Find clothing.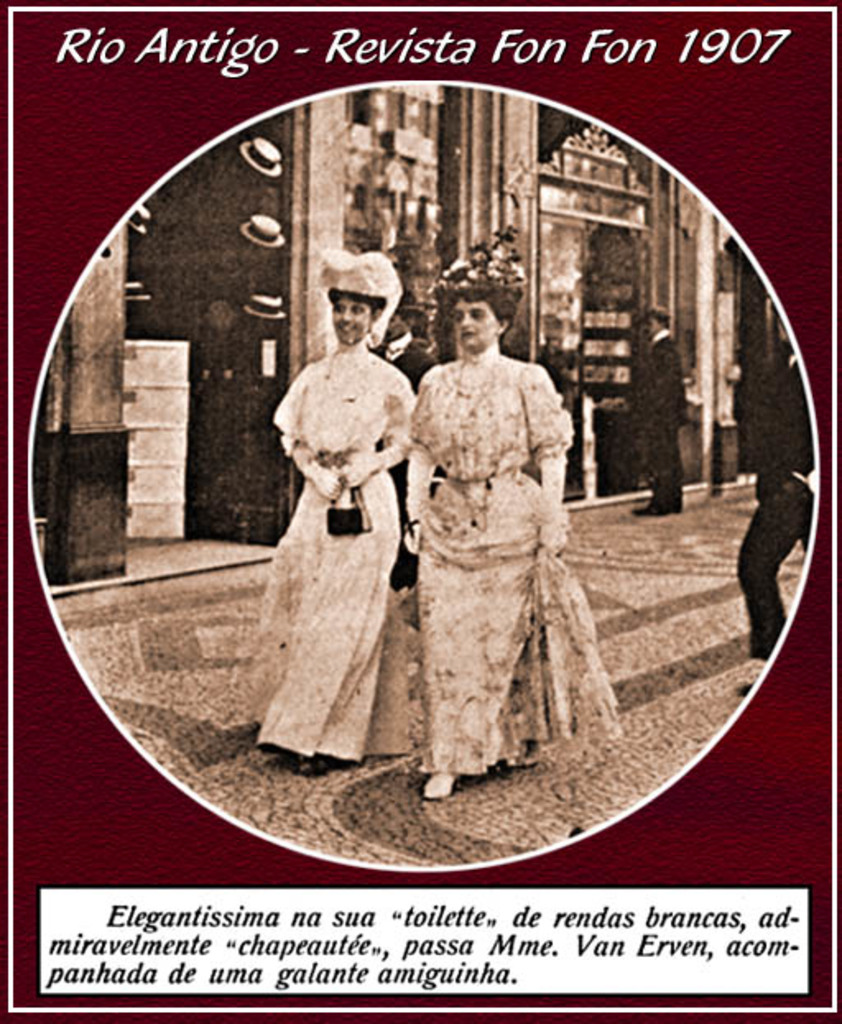
633, 330, 682, 521.
